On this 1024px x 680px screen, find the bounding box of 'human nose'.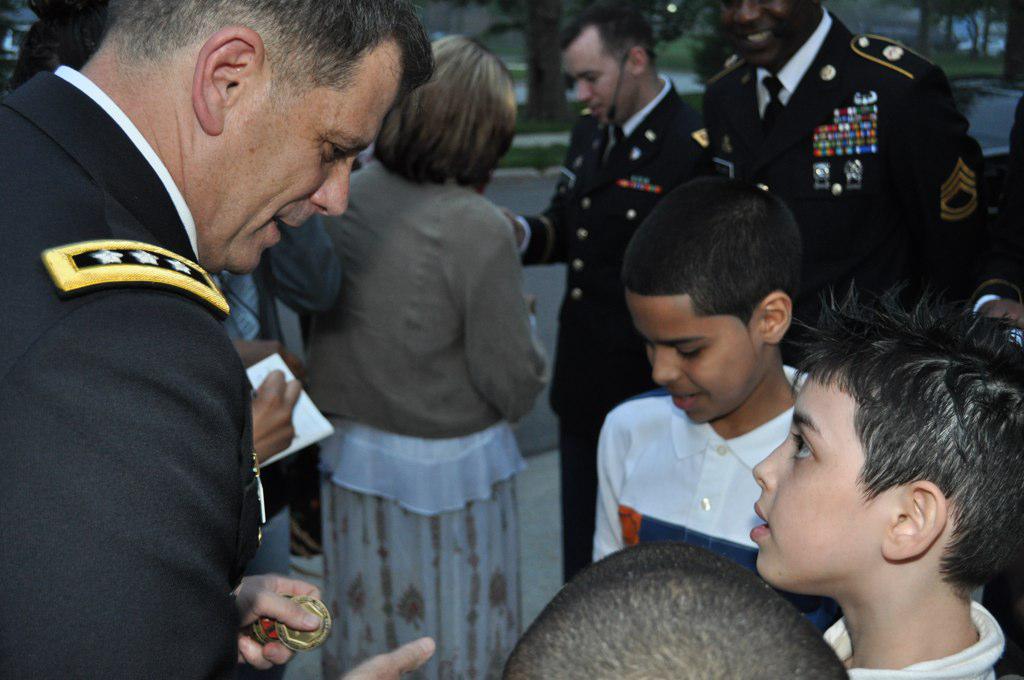
Bounding box: detection(312, 163, 356, 220).
